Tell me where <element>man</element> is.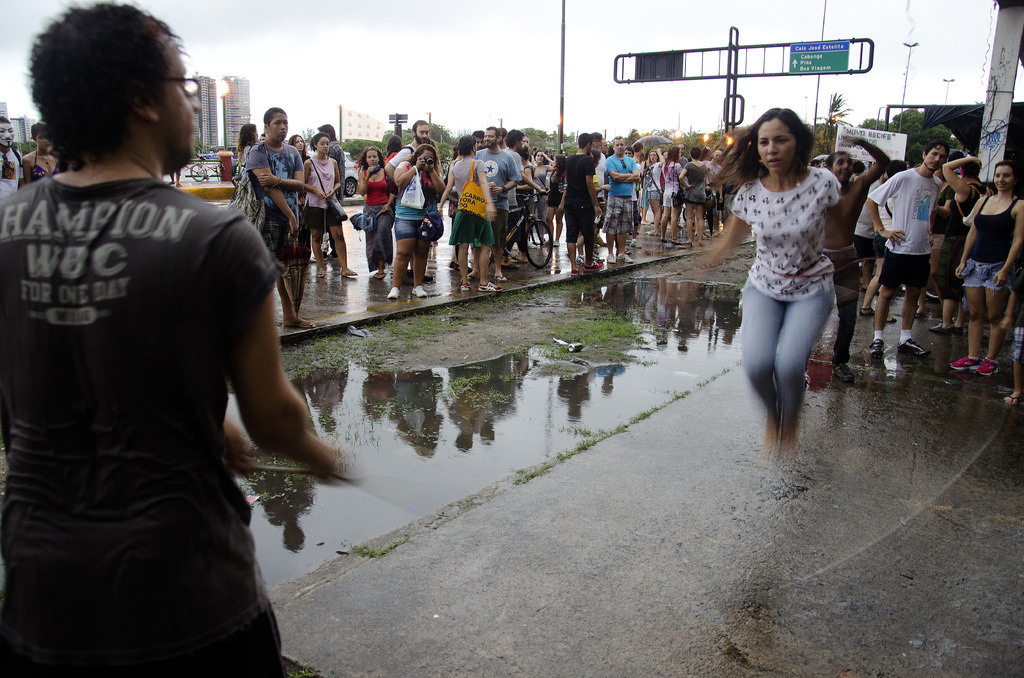
<element>man</element> is at Rect(463, 127, 521, 286).
